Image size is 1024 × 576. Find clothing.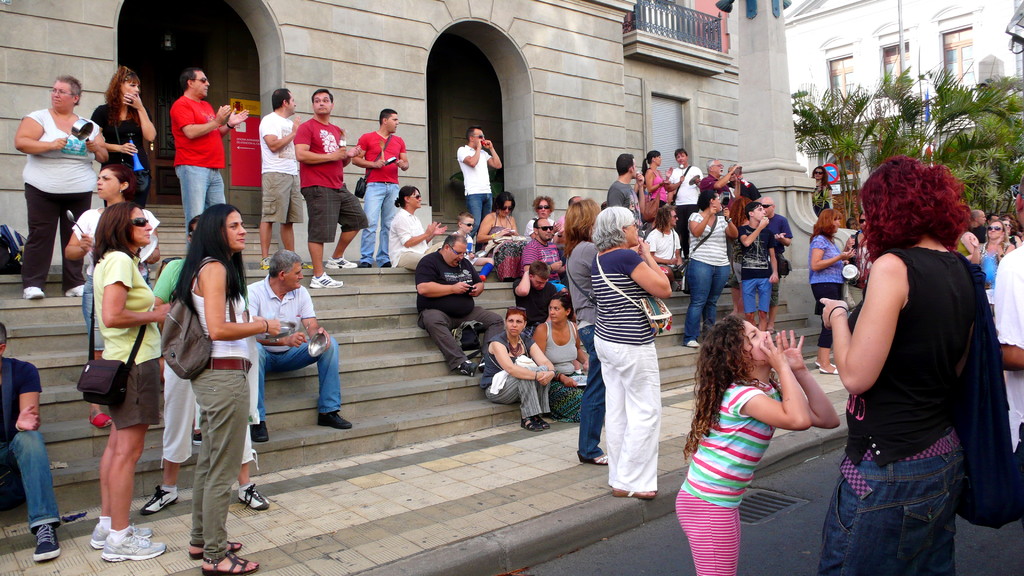
646/230/691/281.
